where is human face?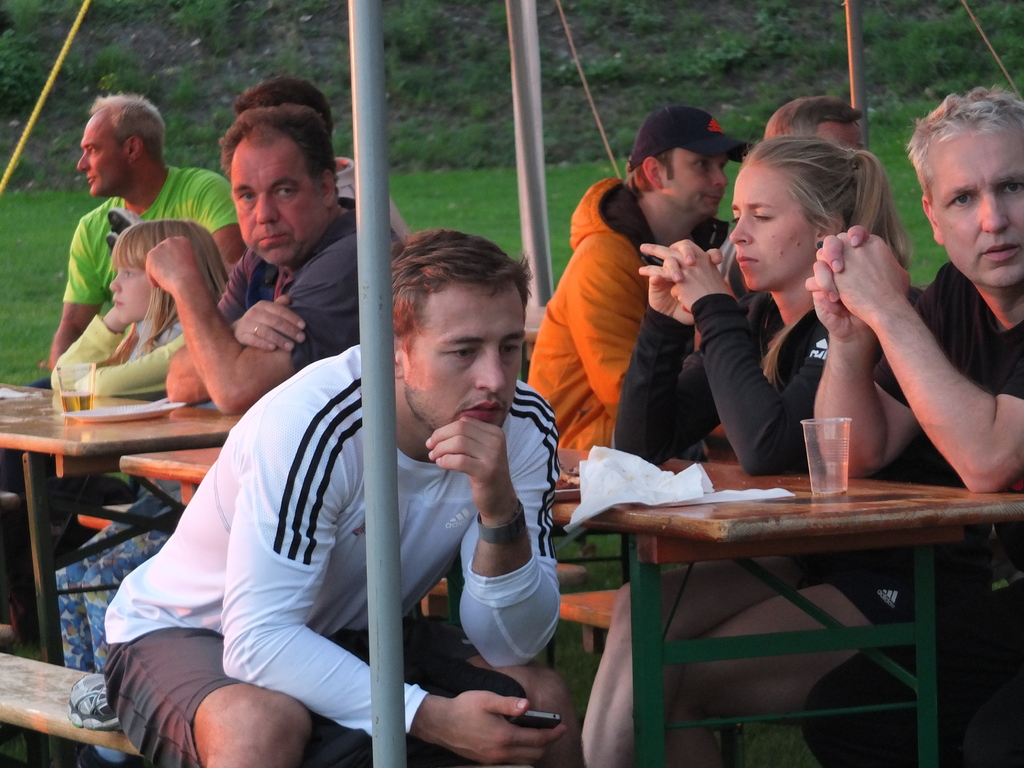
{"left": 73, "top": 103, "right": 120, "bottom": 196}.
